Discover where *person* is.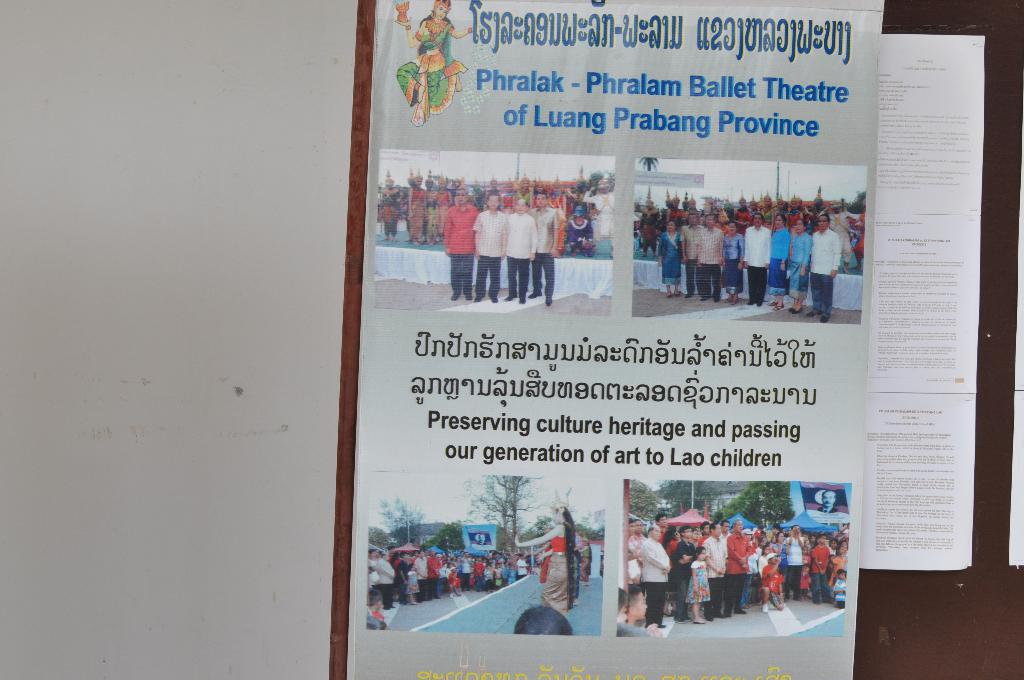
Discovered at 811:532:832:602.
